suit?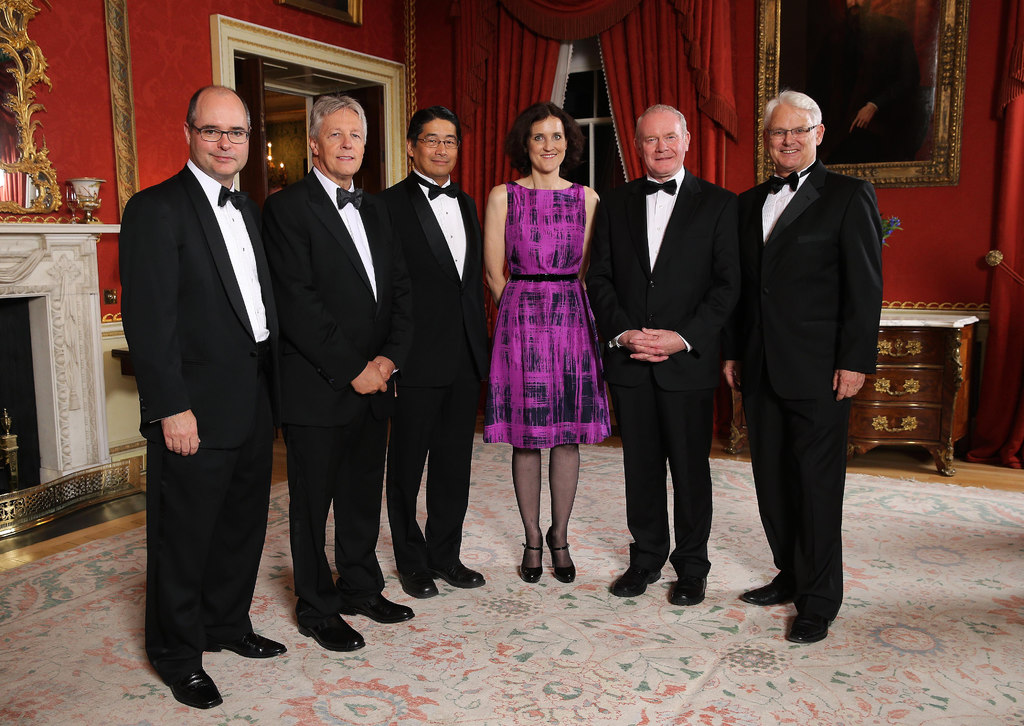
(left=374, top=178, right=480, bottom=574)
